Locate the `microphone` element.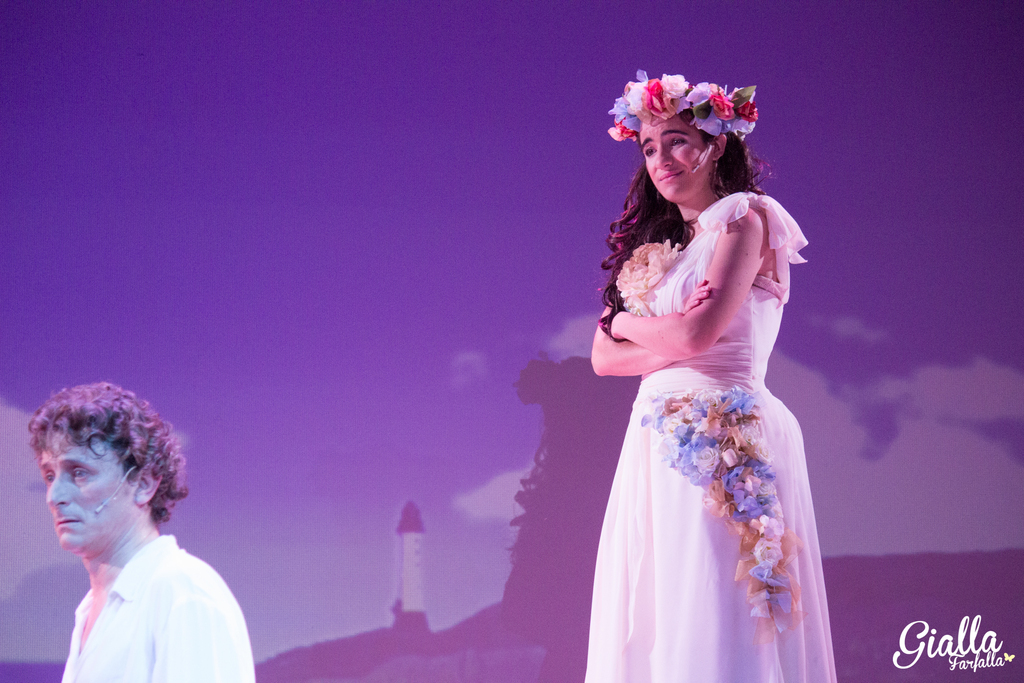
Element bbox: detection(98, 504, 106, 513).
